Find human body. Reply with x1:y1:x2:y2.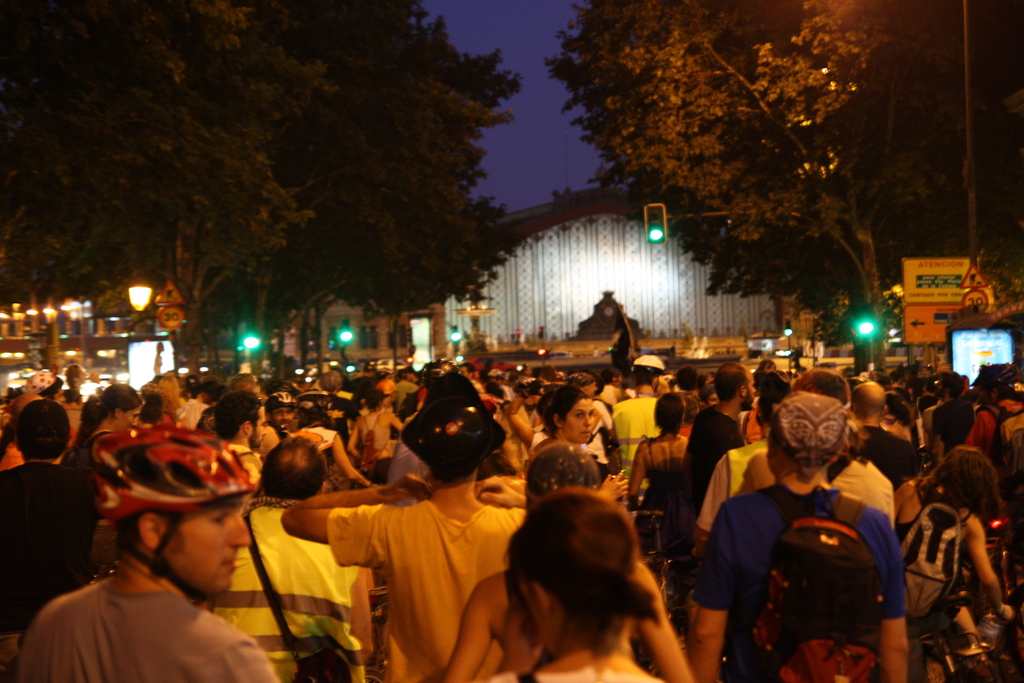
17:427:289:682.
